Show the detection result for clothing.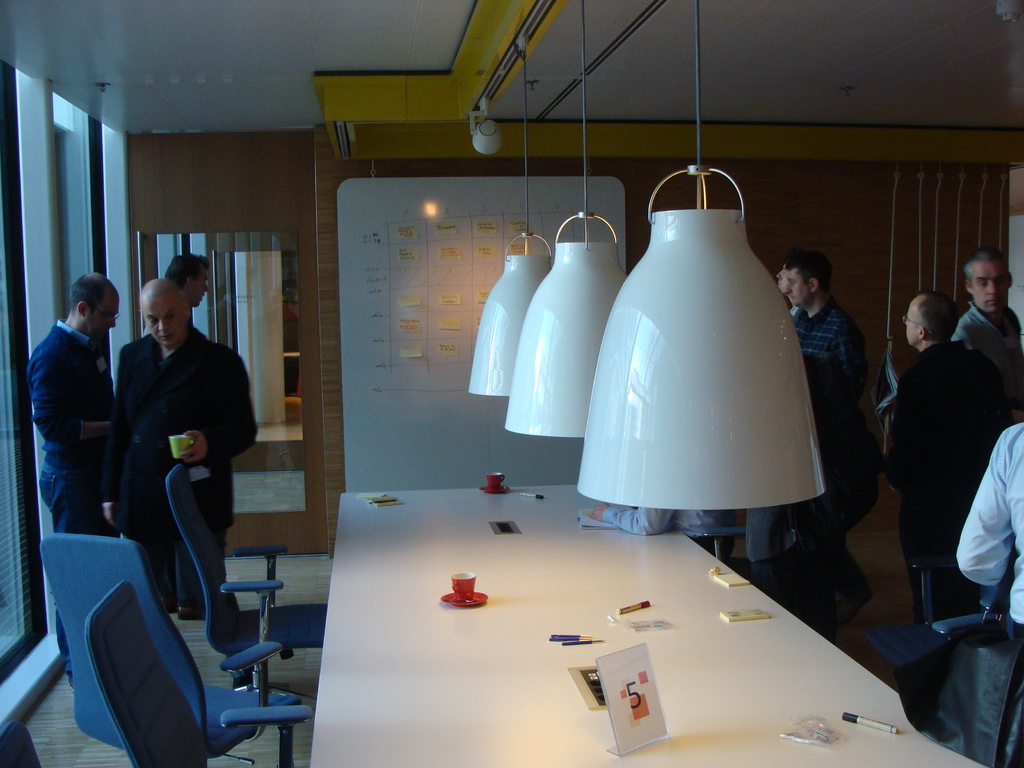
116:329:260:605.
